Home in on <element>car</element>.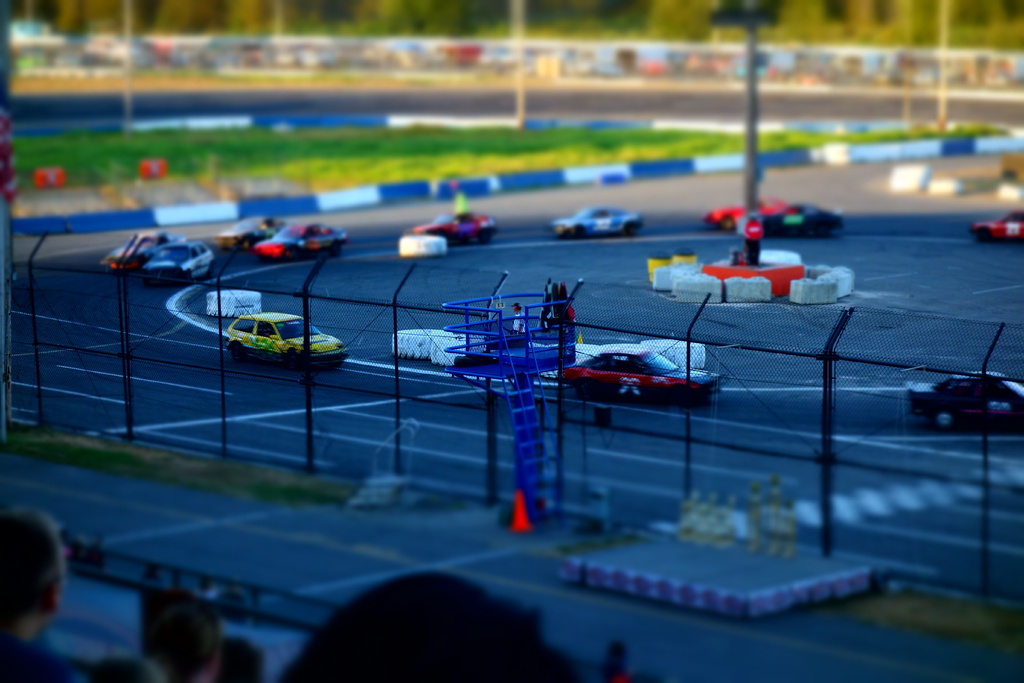
Homed in at 220, 215, 284, 251.
